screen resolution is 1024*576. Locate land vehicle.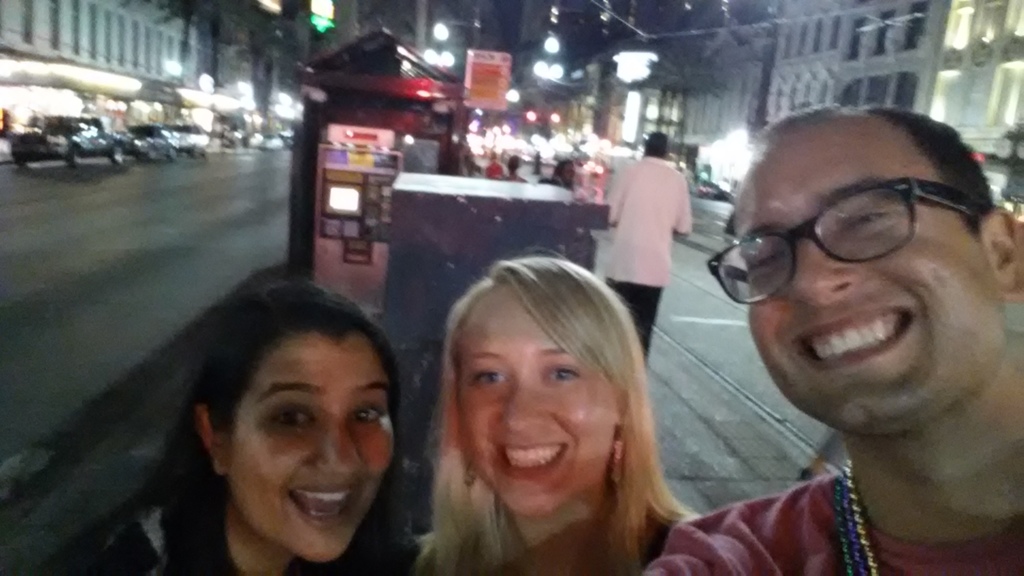
detection(168, 121, 207, 157).
